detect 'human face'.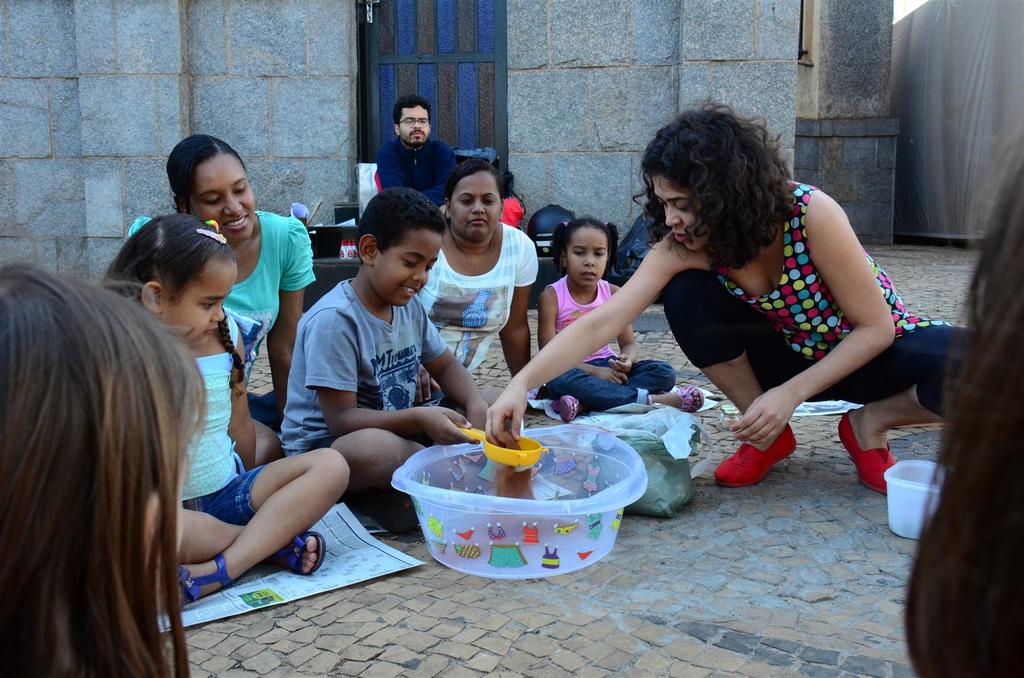
Detected at Rect(444, 171, 507, 243).
